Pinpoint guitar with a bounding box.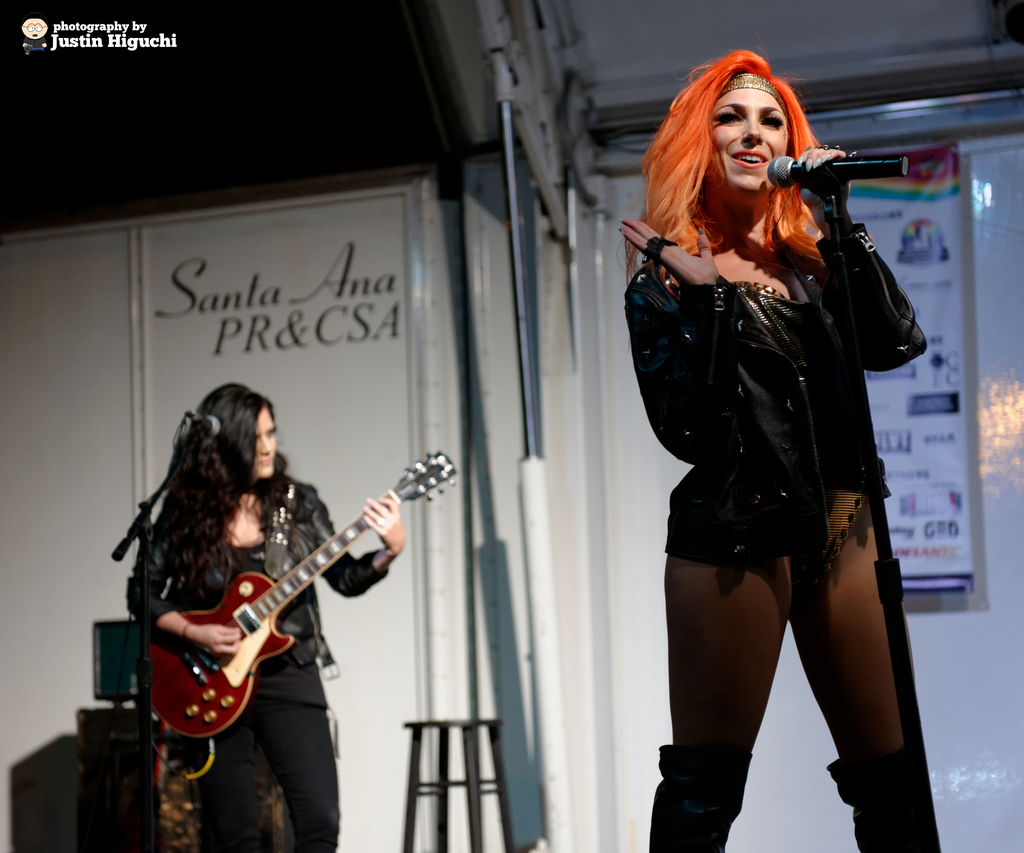
locate(142, 469, 431, 744).
